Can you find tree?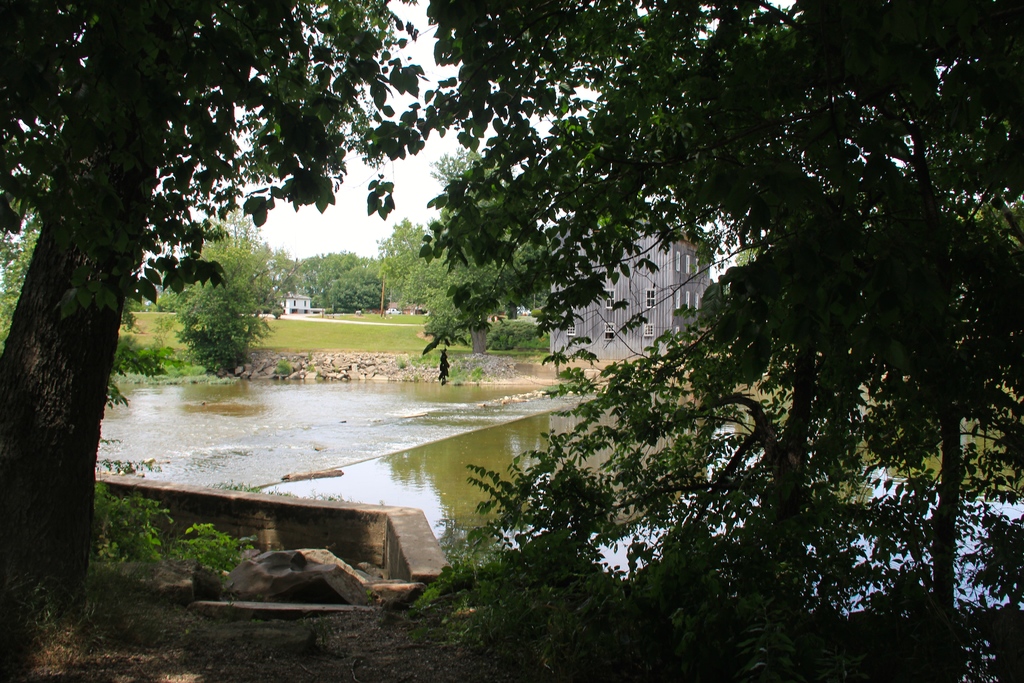
Yes, bounding box: <bbox>435, 120, 543, 366</bbox>.
